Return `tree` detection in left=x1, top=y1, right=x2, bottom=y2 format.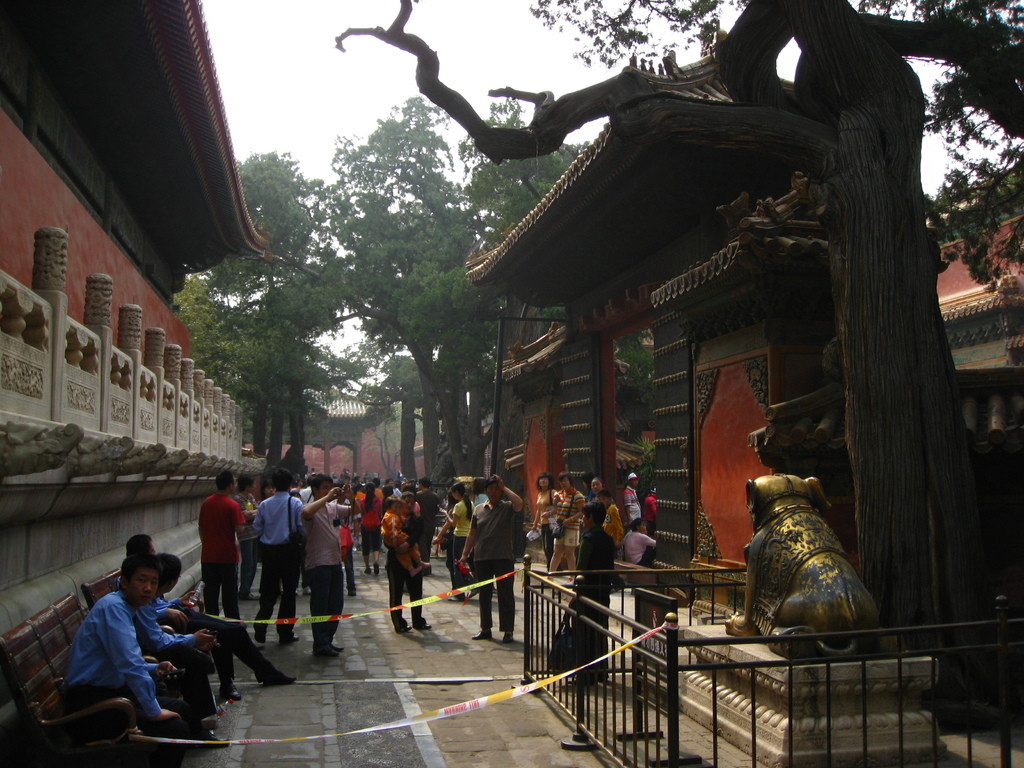
left=161, top=278, right=319, bottom=494.
